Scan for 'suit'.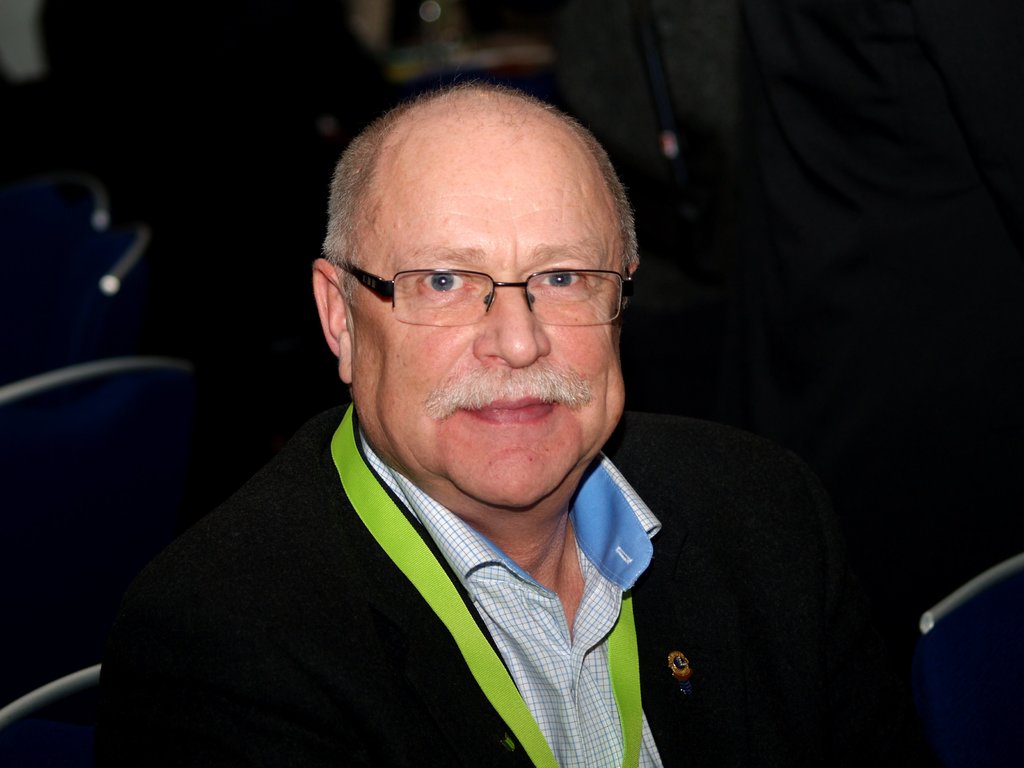
Scan result: locate(72, 370, 893, 744).
